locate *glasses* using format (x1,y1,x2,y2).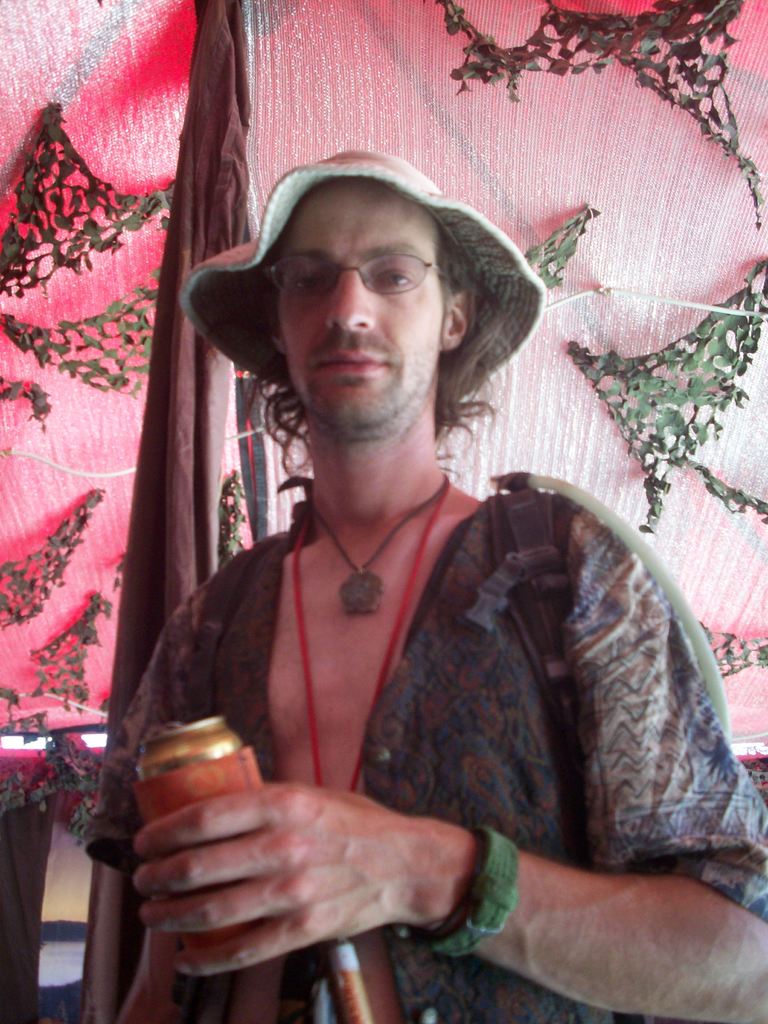
(265,253,458,304).
